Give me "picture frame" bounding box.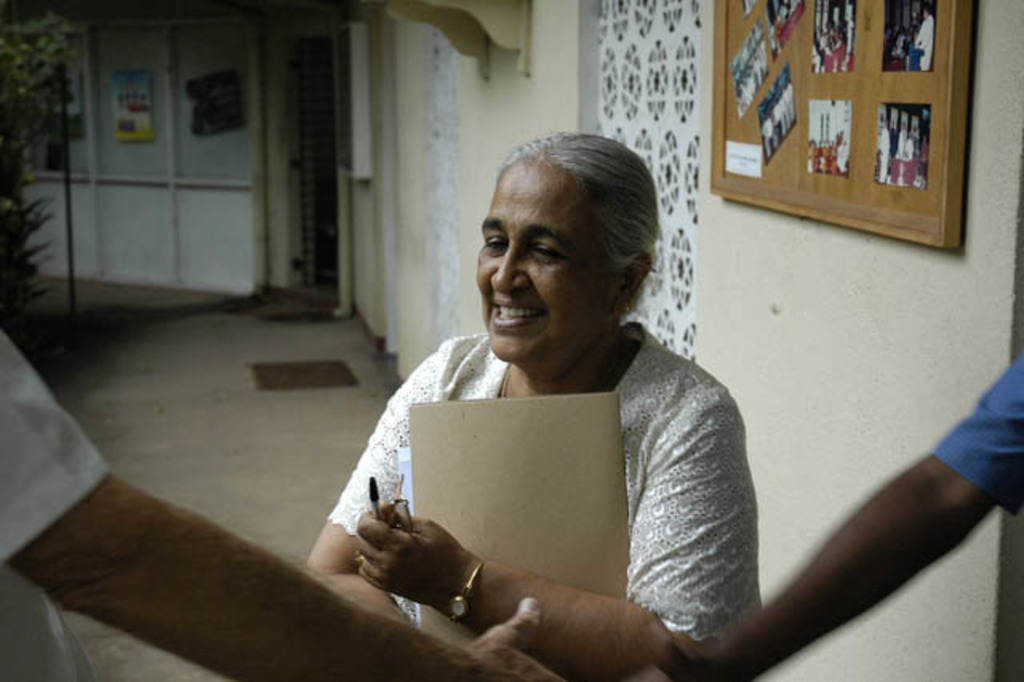
[x1=717, y1=0, x2=986, y2=266].
